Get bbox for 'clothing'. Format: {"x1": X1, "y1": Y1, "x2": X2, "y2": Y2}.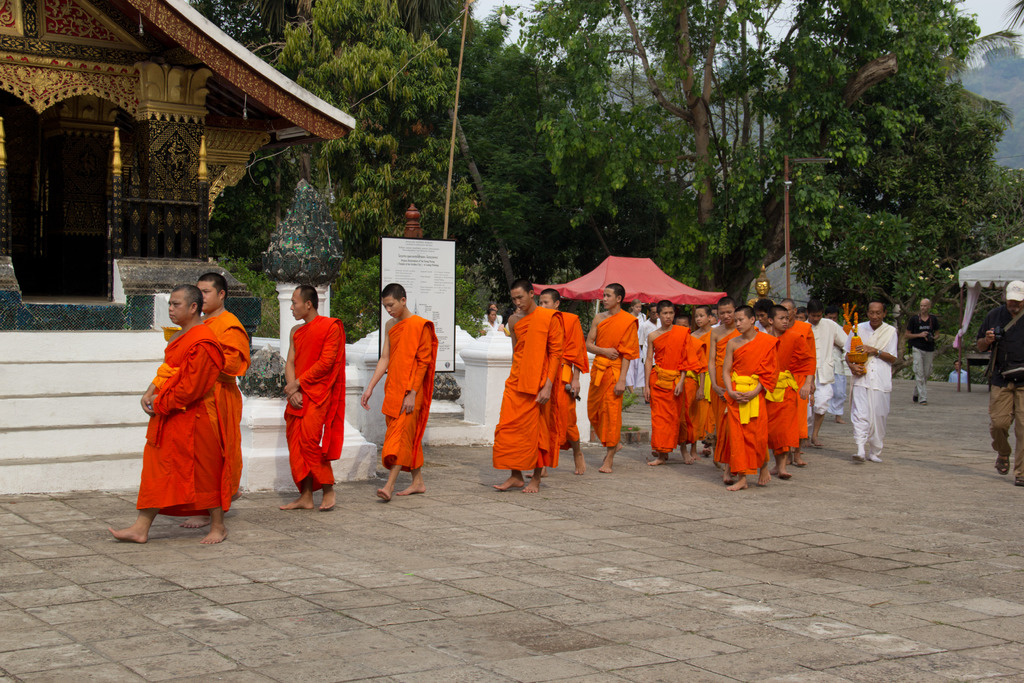
{"x1": 280, "y1": 320, "x2": 344, "y2": 494}.
